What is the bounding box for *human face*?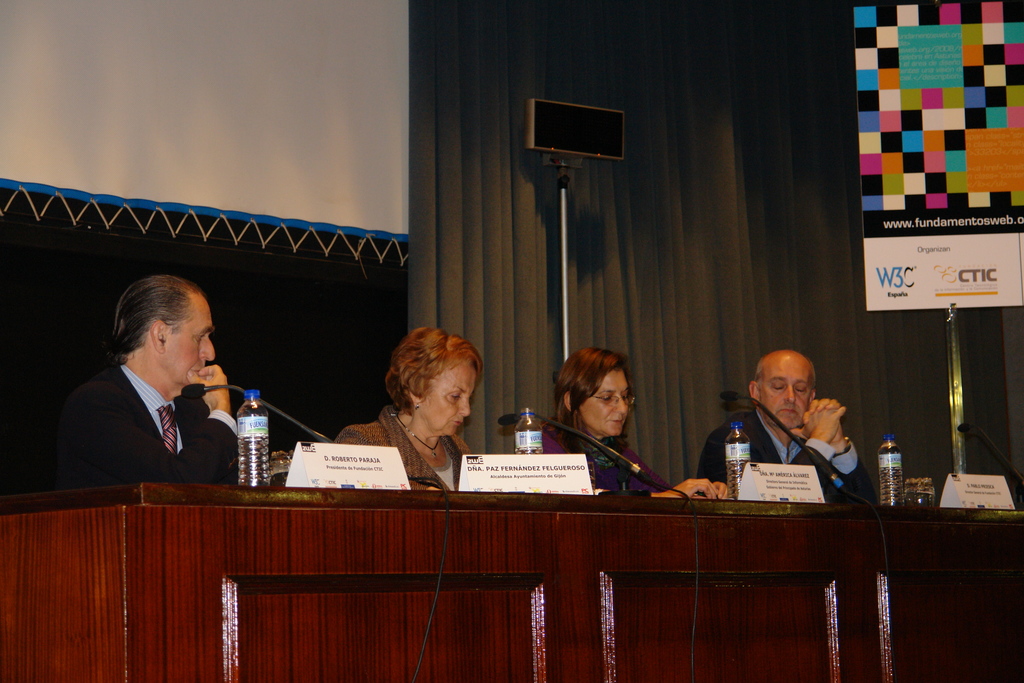
x1=582 y1=368 x2=628 y2=436.
